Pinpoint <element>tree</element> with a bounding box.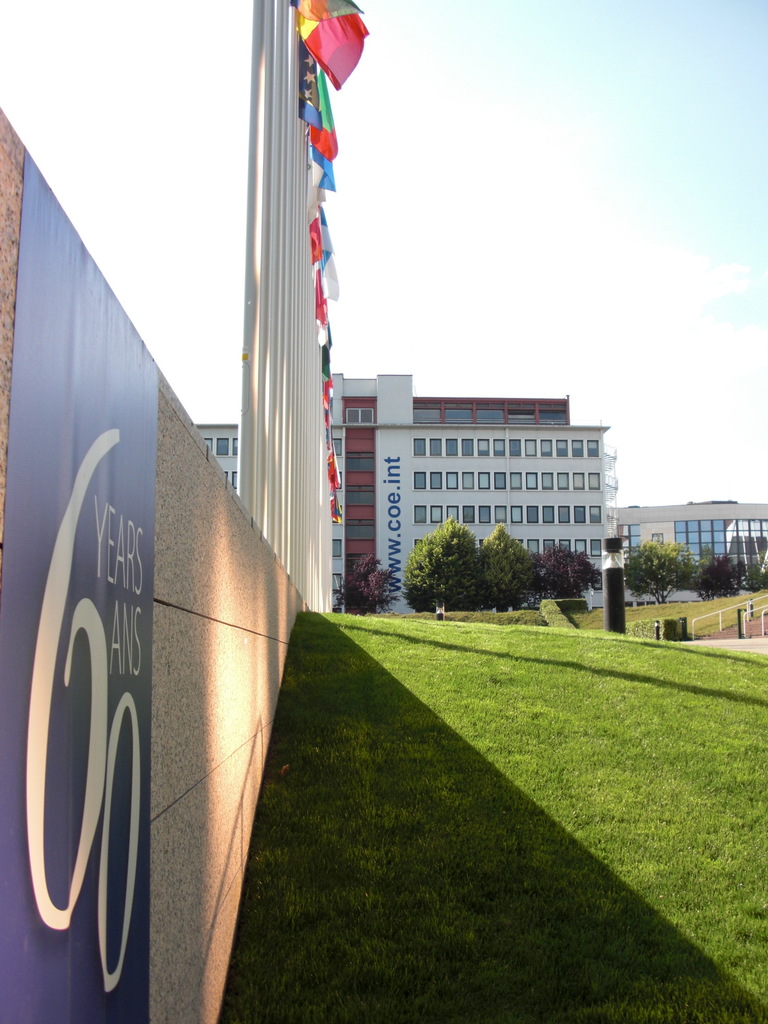
select_region(741, 554, 767, 595).
